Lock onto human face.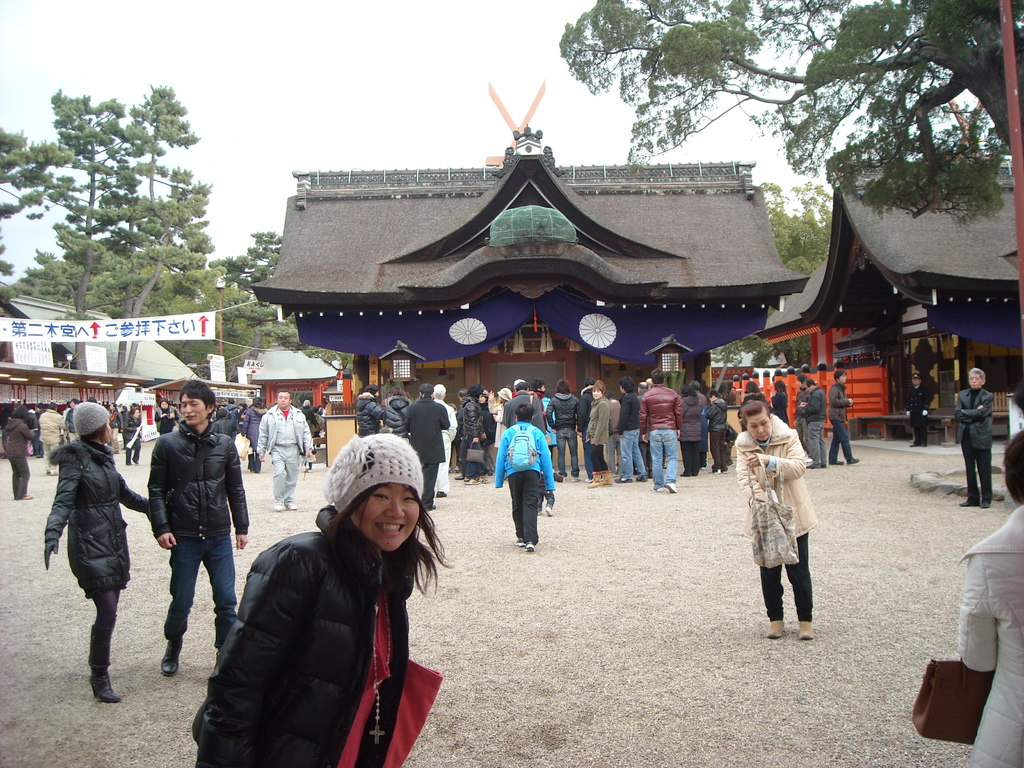
Locked: 278 392 290 408.
